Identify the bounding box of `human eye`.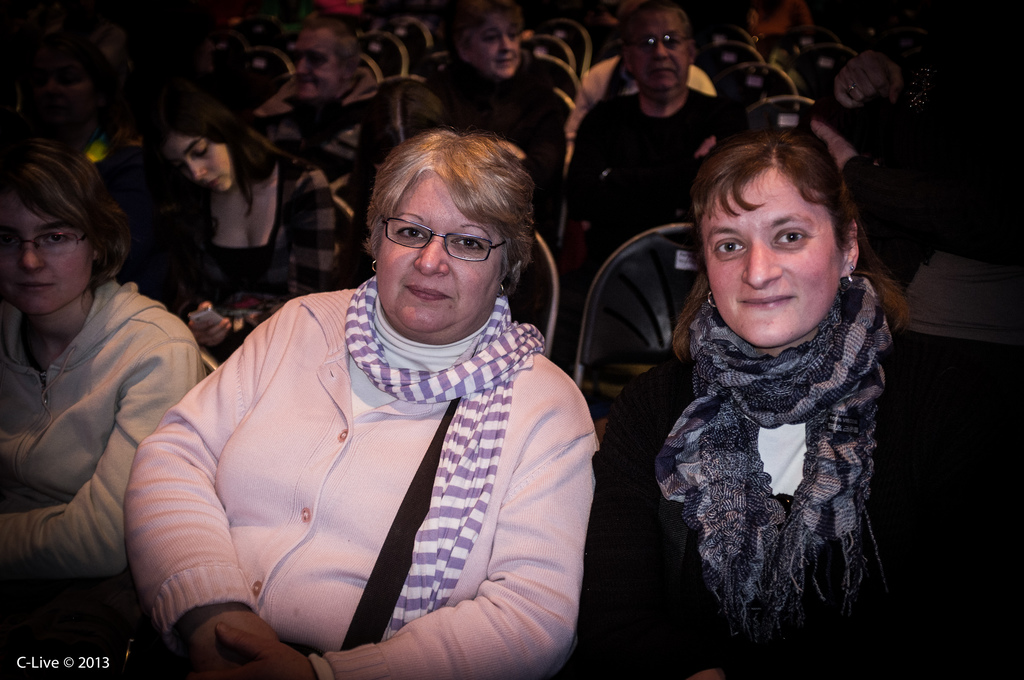
rect(662, 33, 681, 45).
